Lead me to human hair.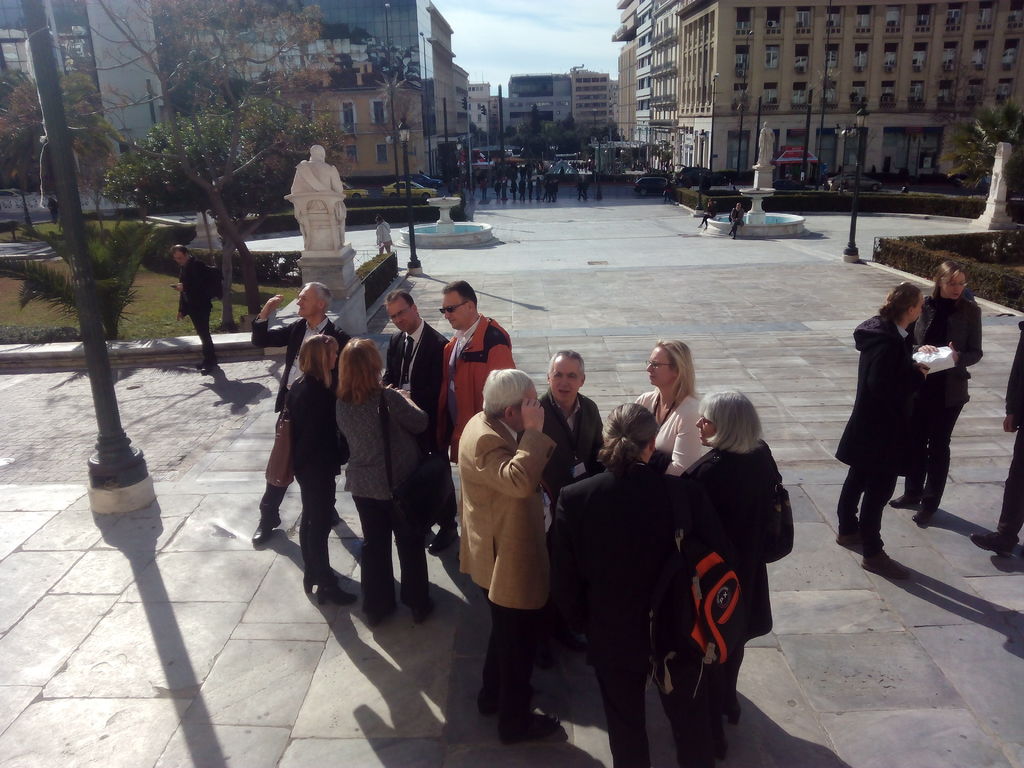
Lead to bbox(694, 388, 760, 450).
